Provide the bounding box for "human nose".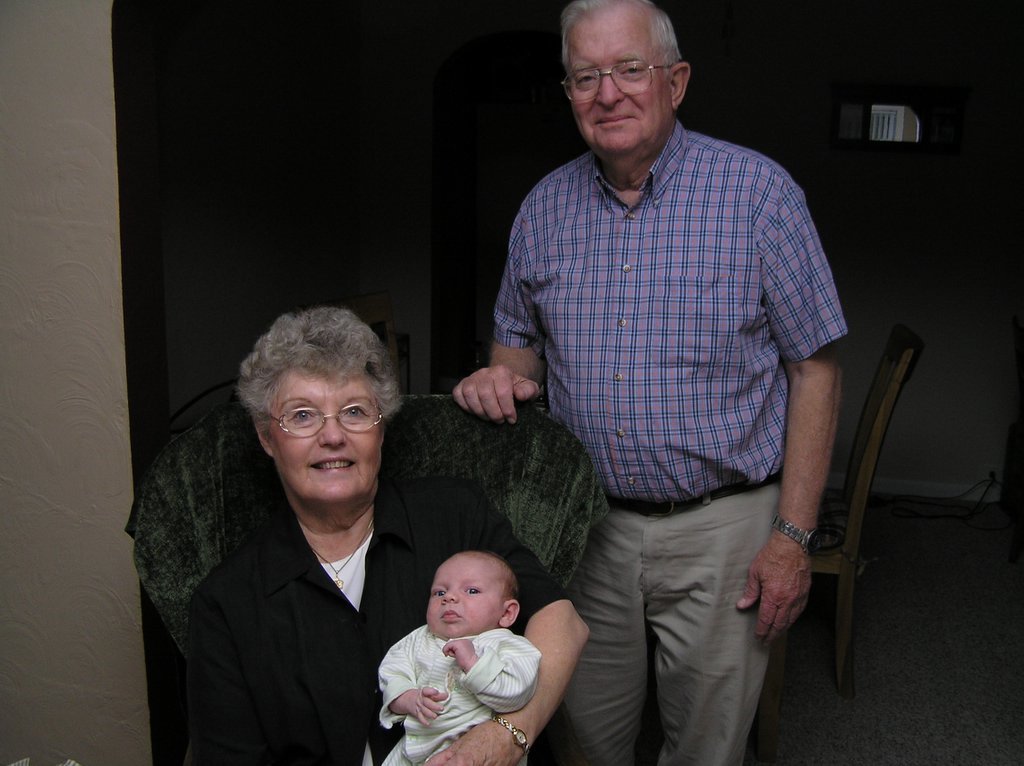
<box>595,66,626,110</box>.
